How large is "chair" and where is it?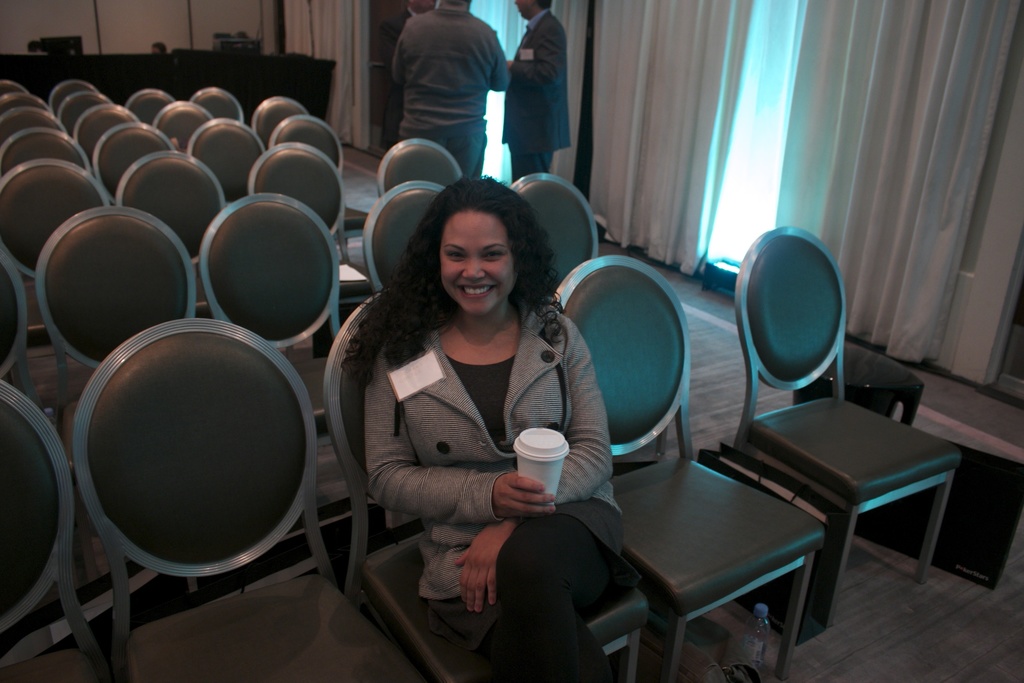
Bounding box: (left=314, top=292, right=649, bottom=682).
